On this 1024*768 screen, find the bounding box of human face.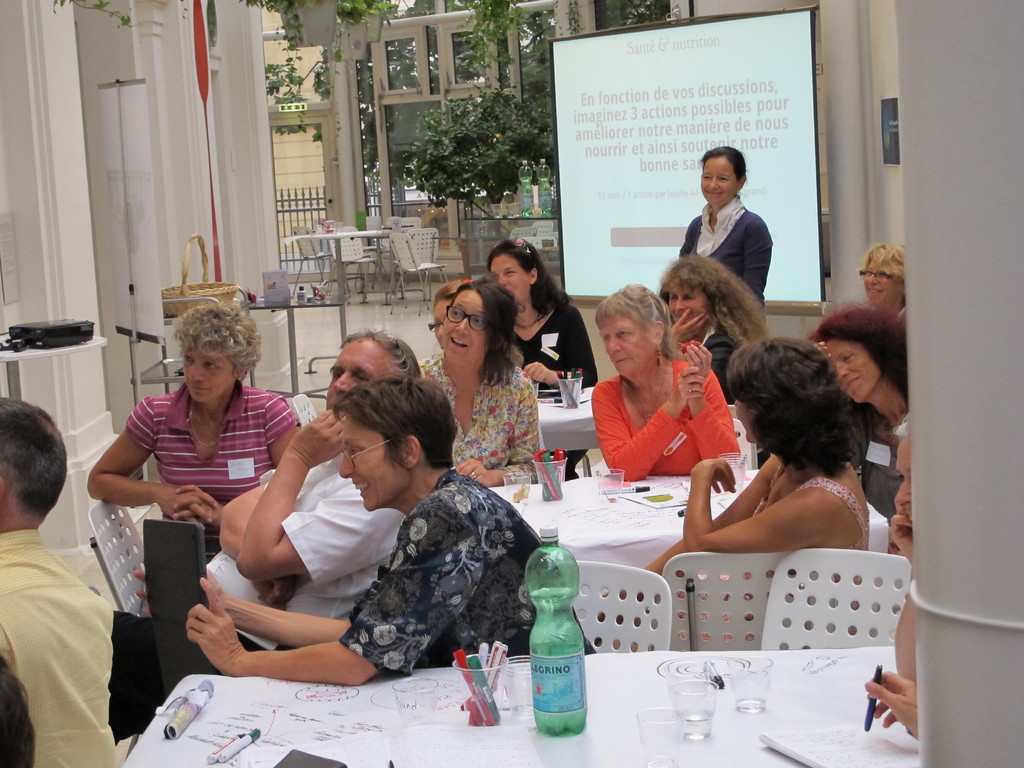
Bounding box: <box>598,316,654,376</box>.
